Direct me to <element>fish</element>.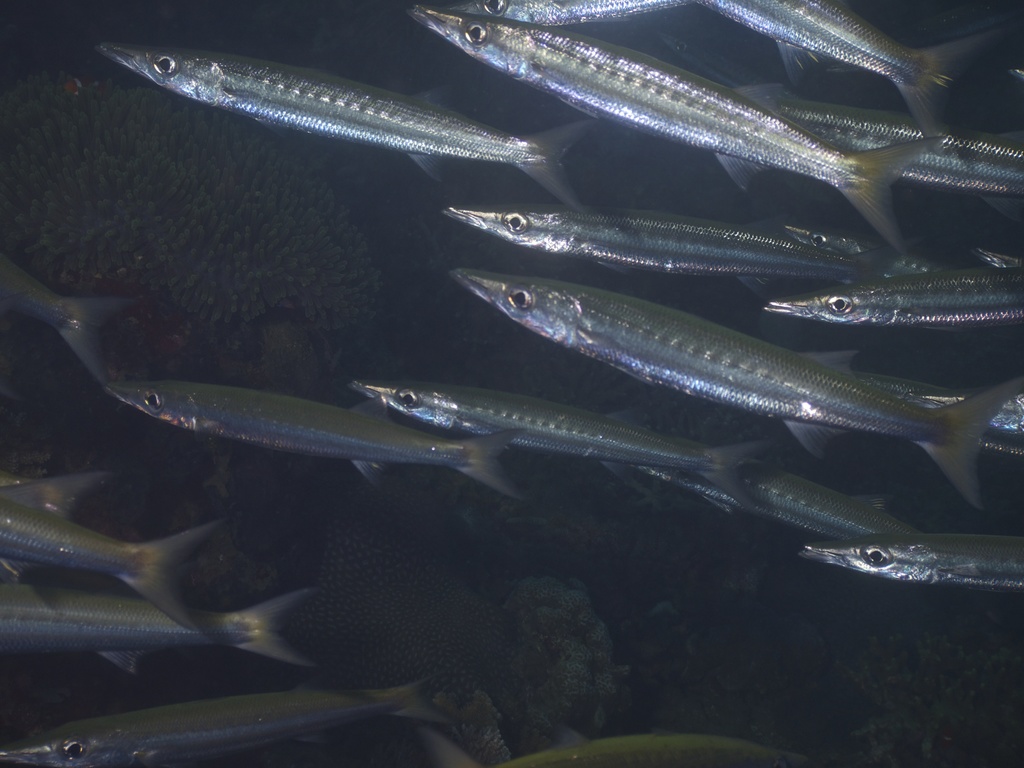
Direction: 710,0,1006,129.
